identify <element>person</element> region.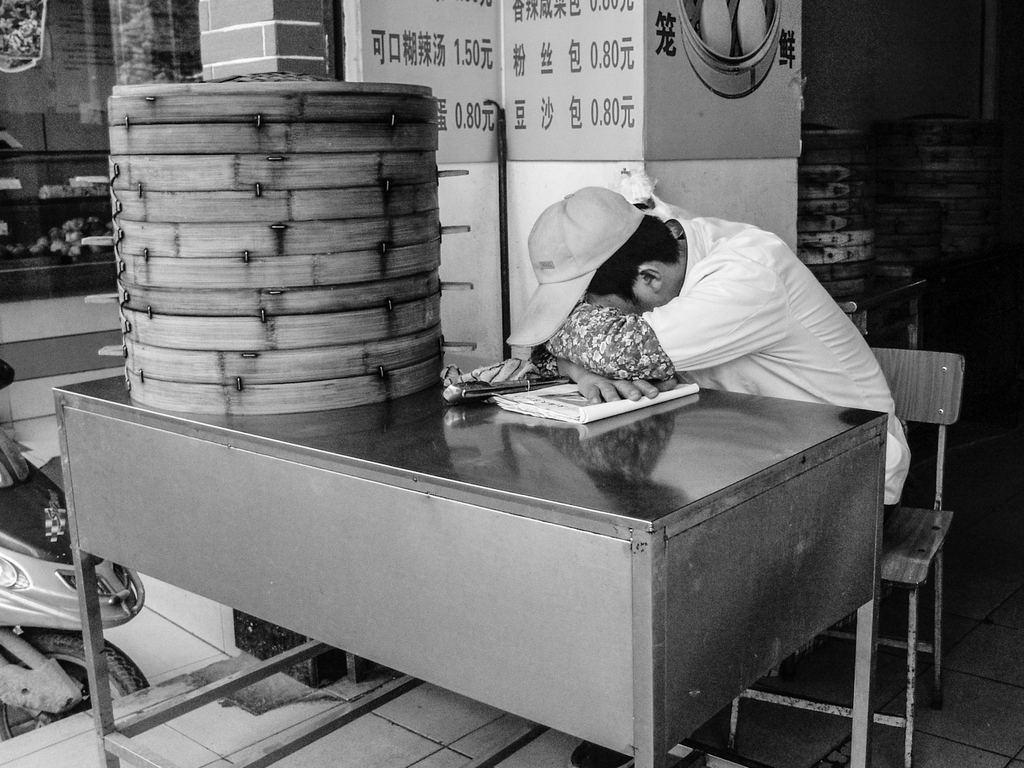
Region: (500, 185, 912, 767).
